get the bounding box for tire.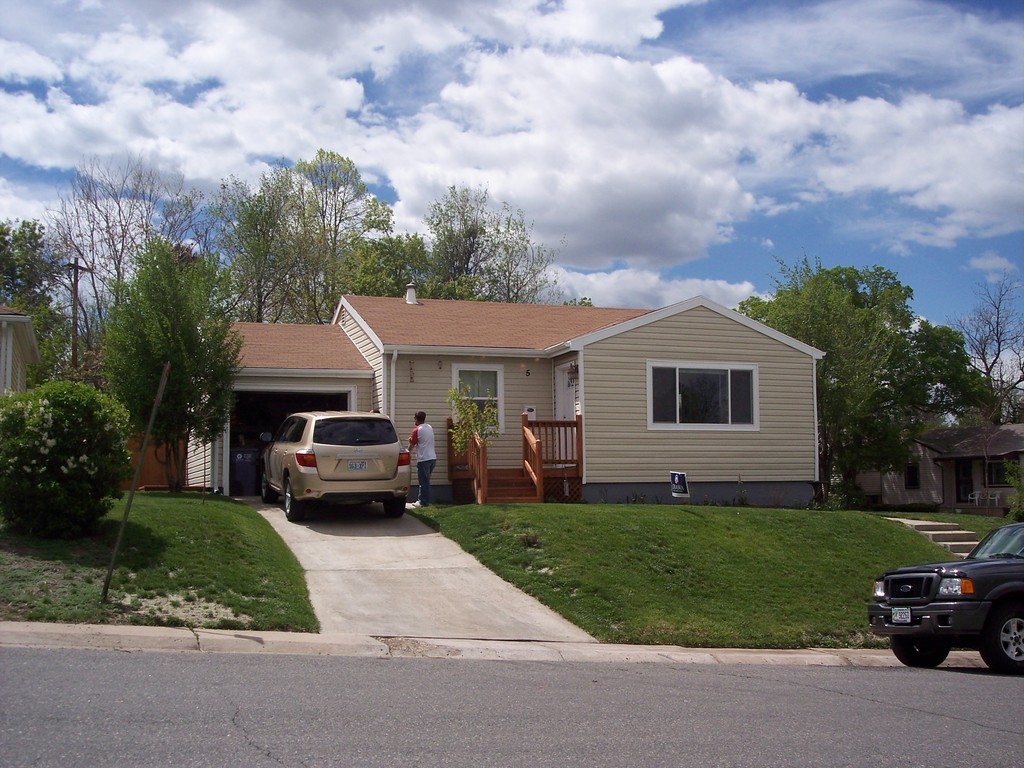
rect(381, 495, 406, 524).
